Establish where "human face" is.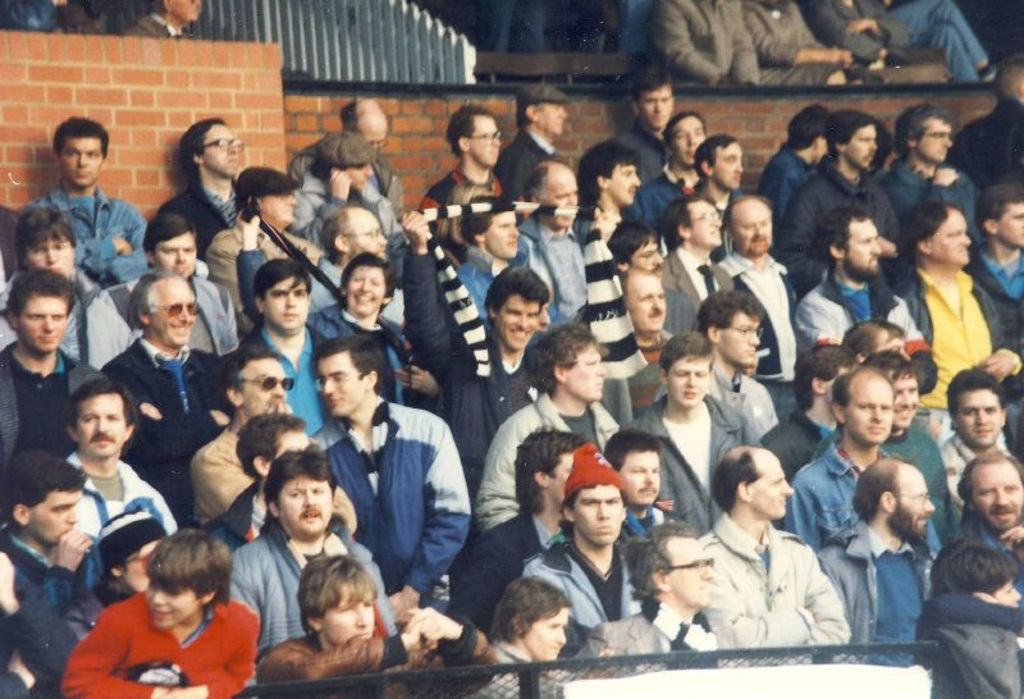
Established at <region>151, 228, 192, 282</region>.
